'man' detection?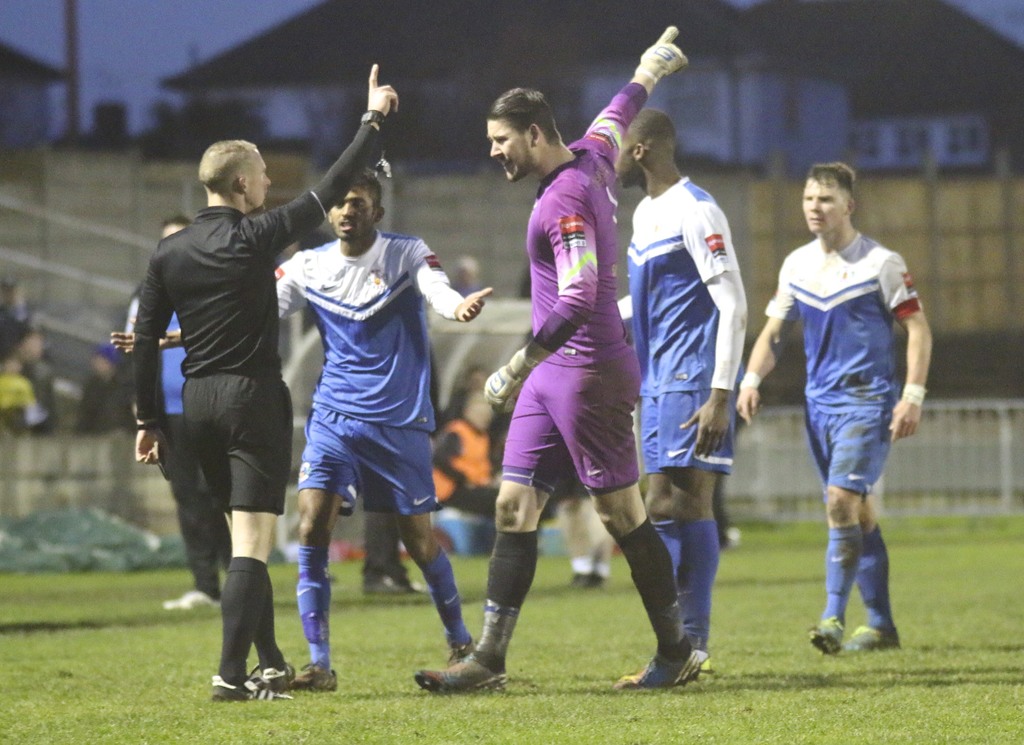
[x1=611, y1=113, x2=742, y2=670]
